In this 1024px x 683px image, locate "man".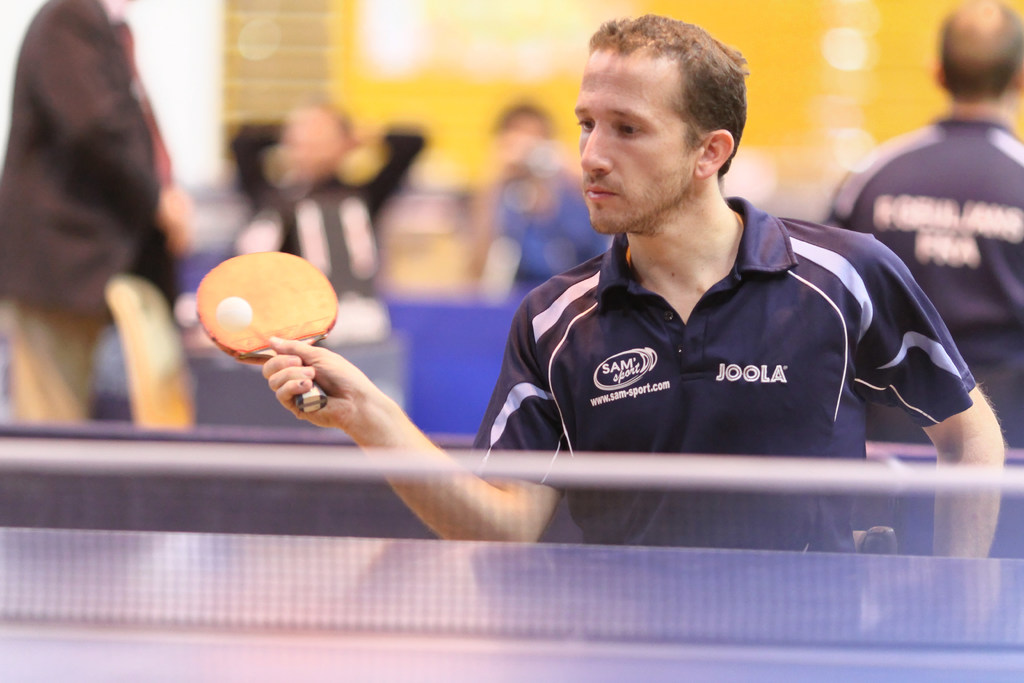
Bounding box: l=824, t=0, r=1023, b=555.
